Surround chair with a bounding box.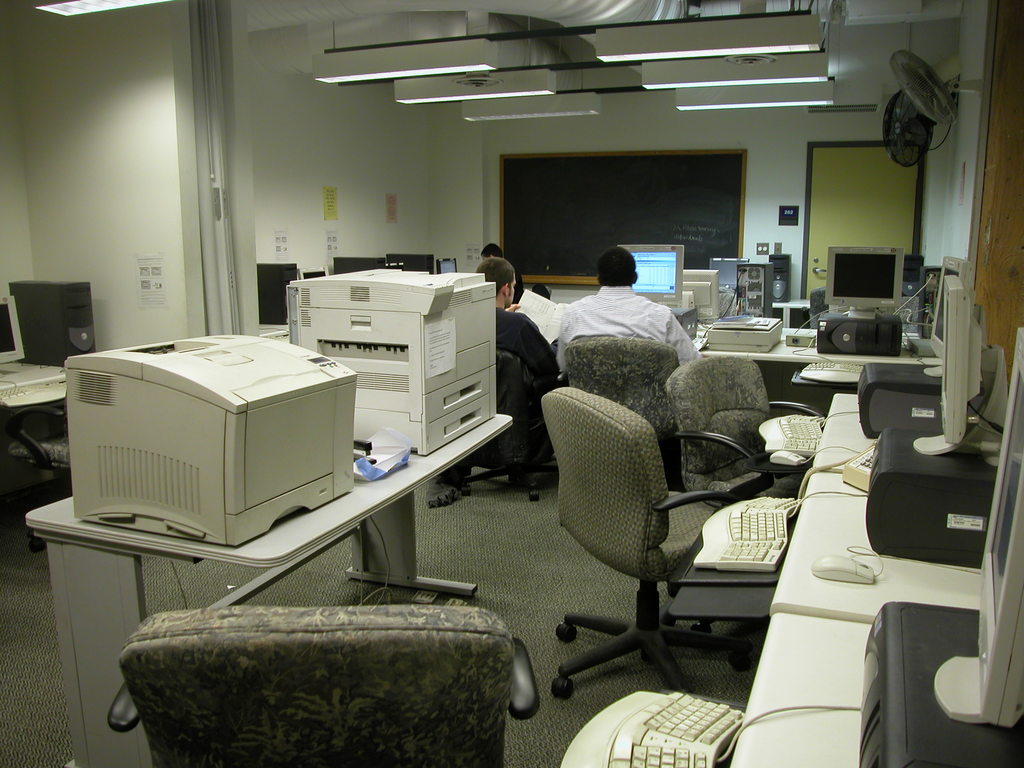
detection(666, 352, 828, 634).
